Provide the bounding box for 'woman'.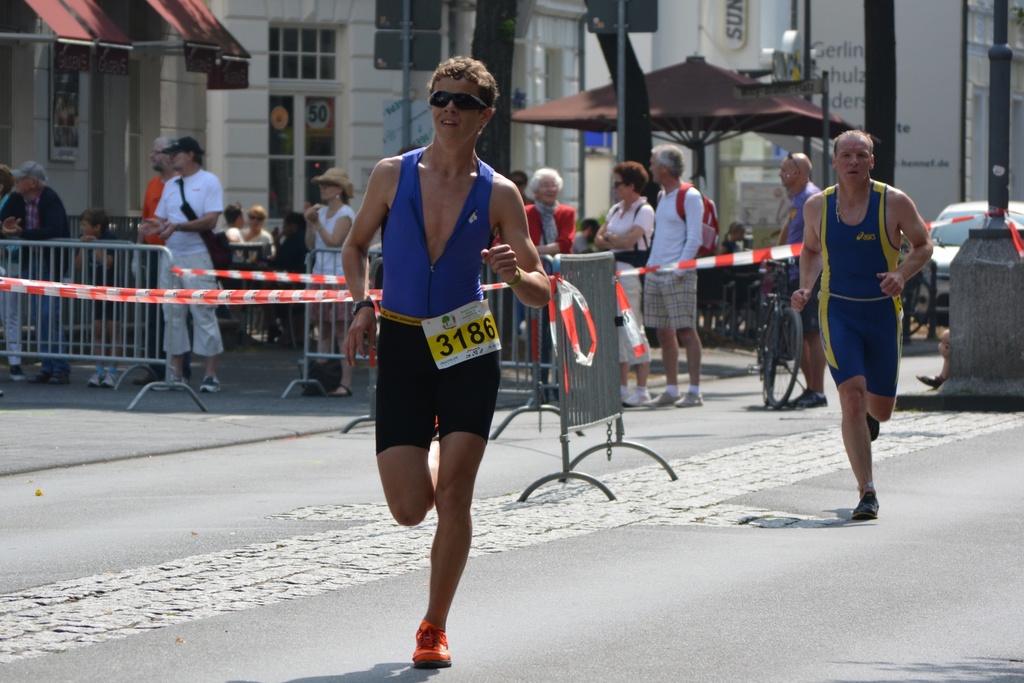
l=499, t=165, r=578, b=409.
